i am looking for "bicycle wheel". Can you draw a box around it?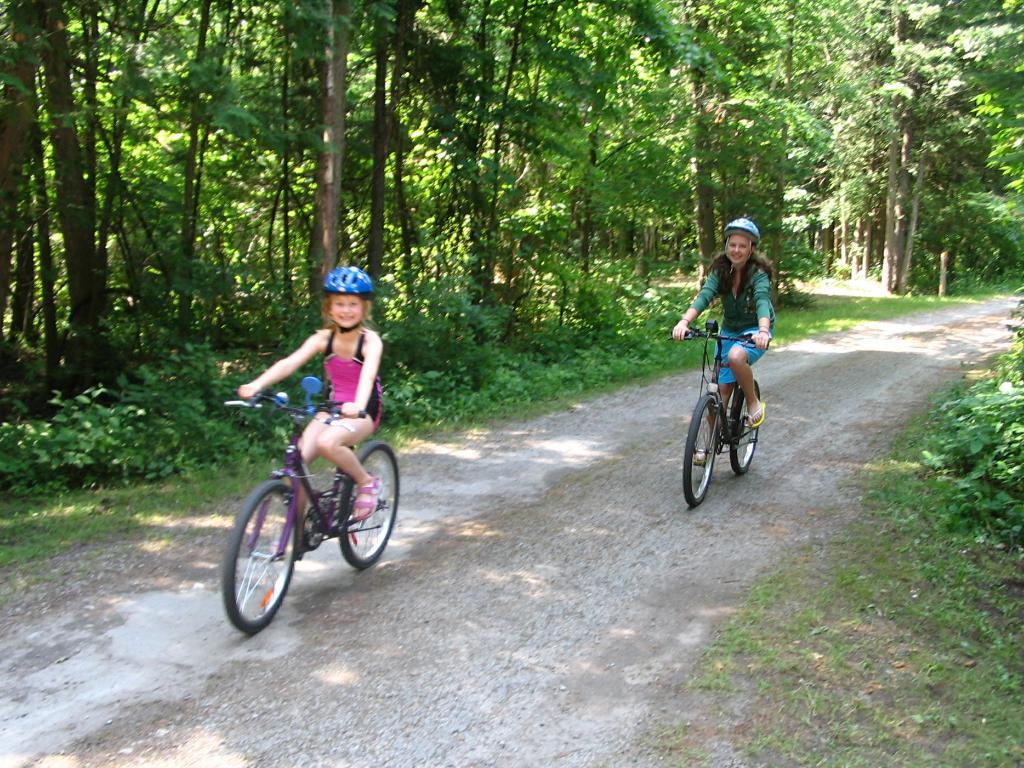
Sure, the bounding box is bbox=[729, 376, 761, 477].
